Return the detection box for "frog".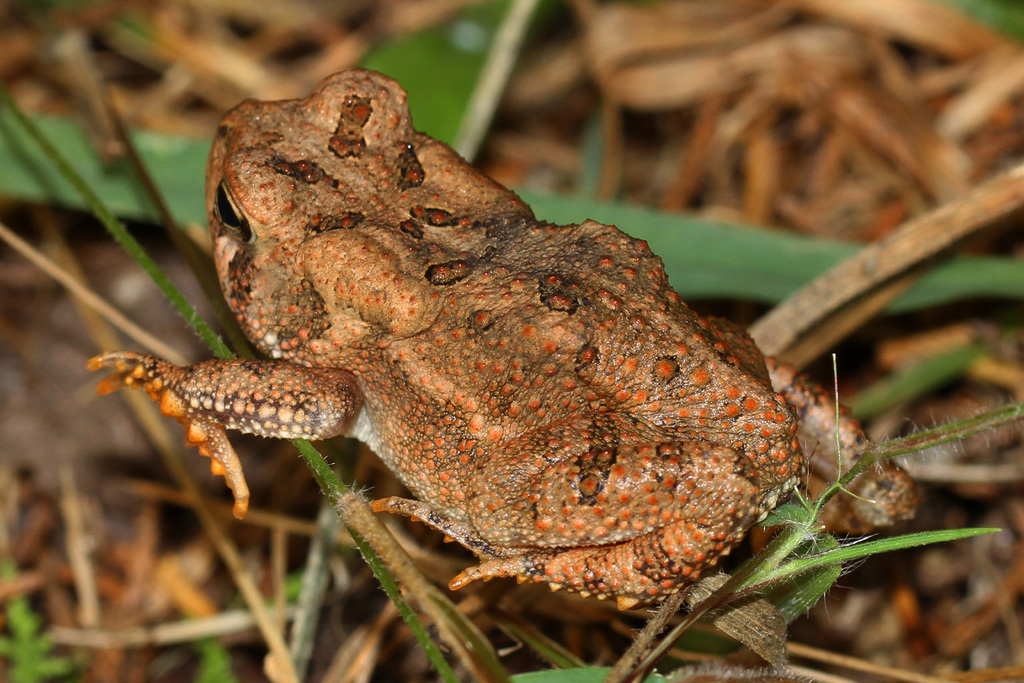
82, 62, 924, 614.
